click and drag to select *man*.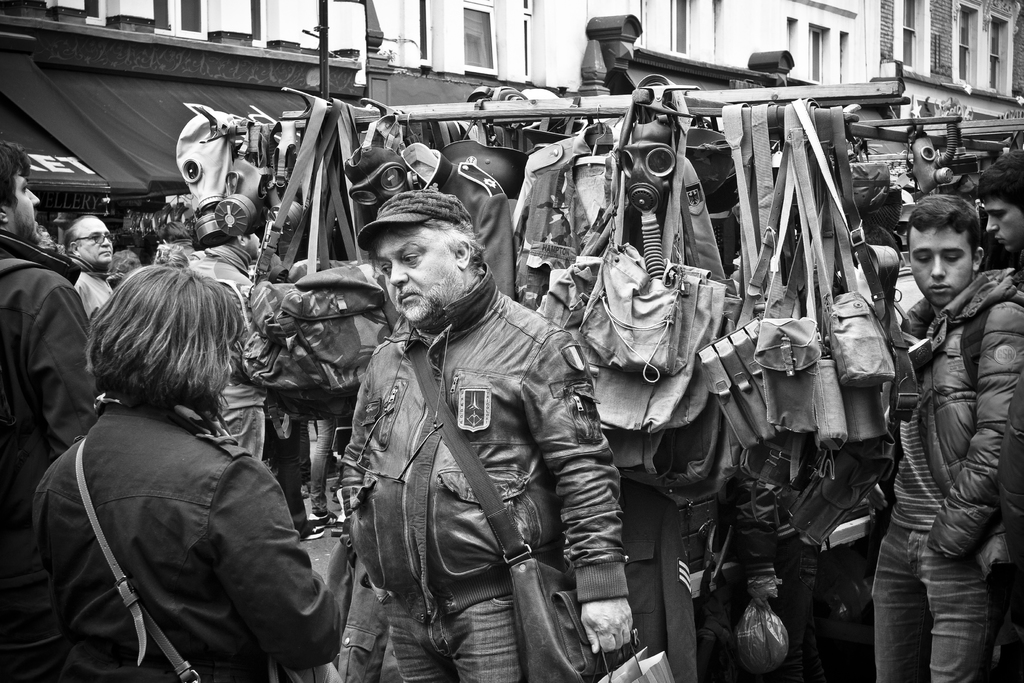
Selection: BBox(172, 200, 294, 465).
